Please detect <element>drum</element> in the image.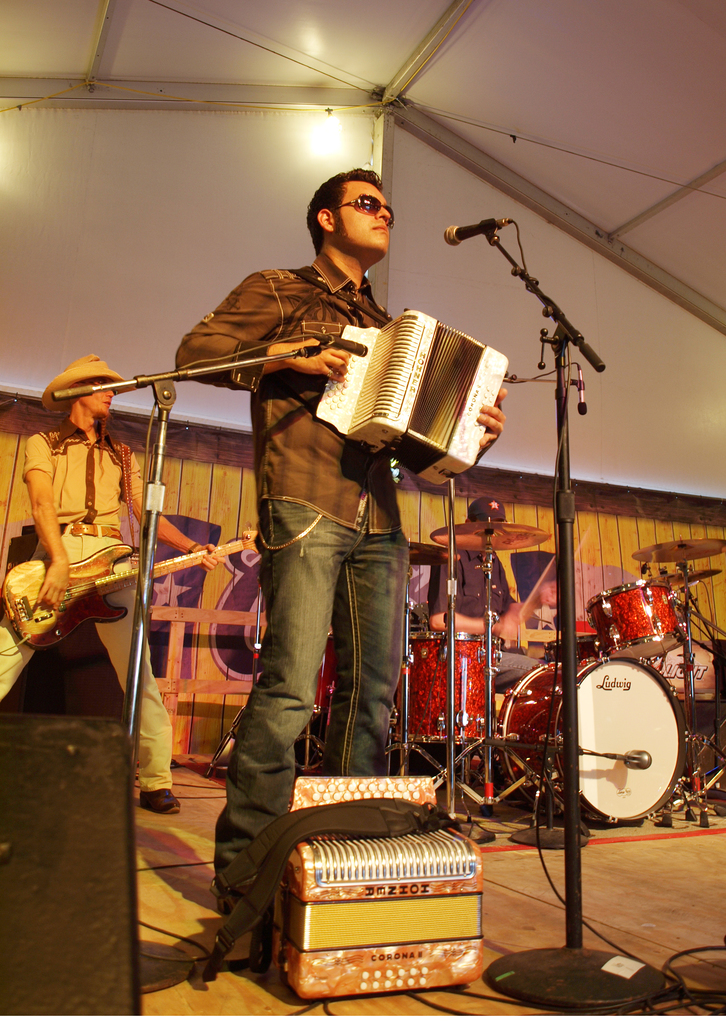
(x1=496, y1=653, x2=688, y2=827).
